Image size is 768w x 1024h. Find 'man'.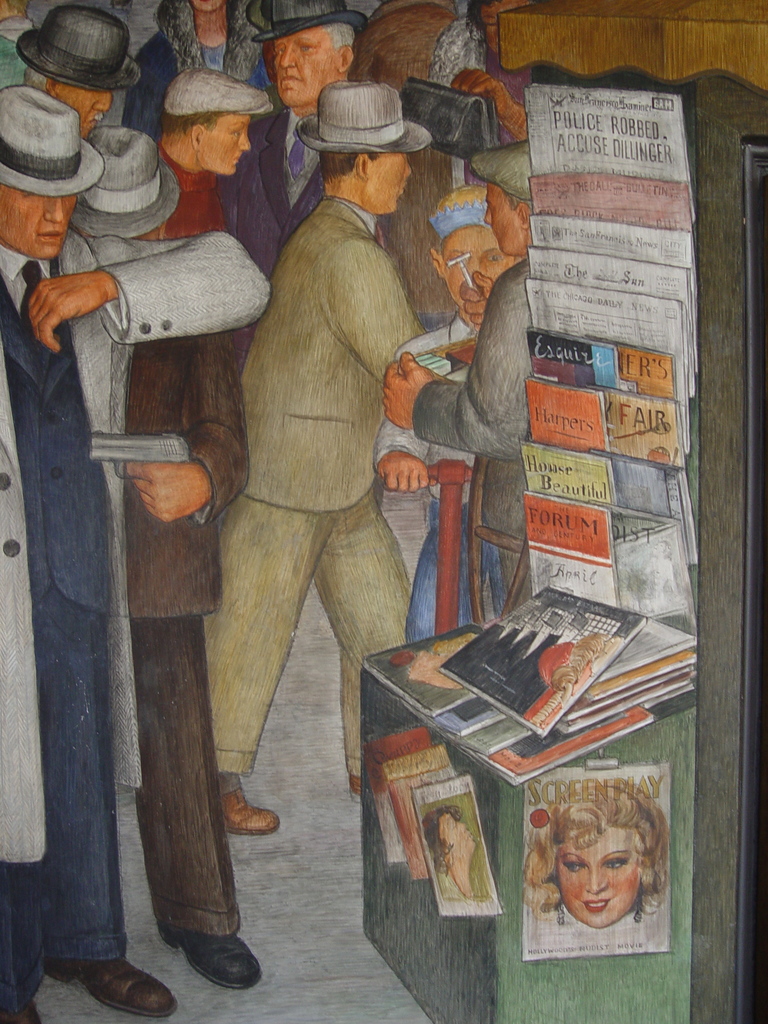
select_region(0, 8, 143, 154).
